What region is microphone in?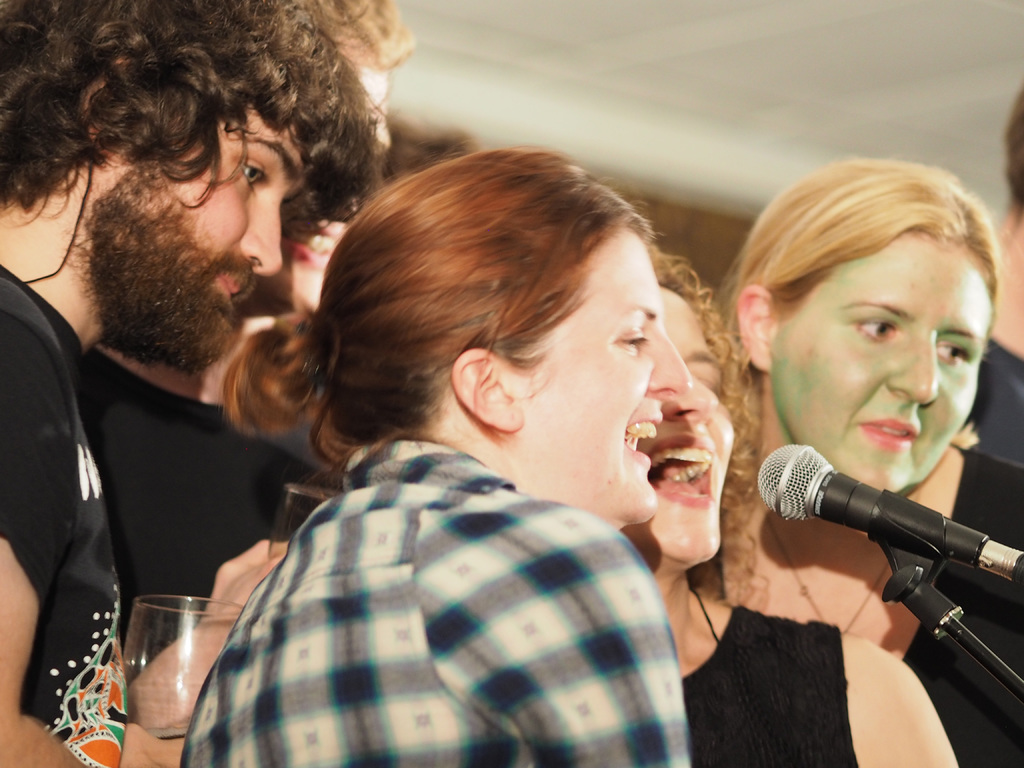
758, 444, 1023, 593.
